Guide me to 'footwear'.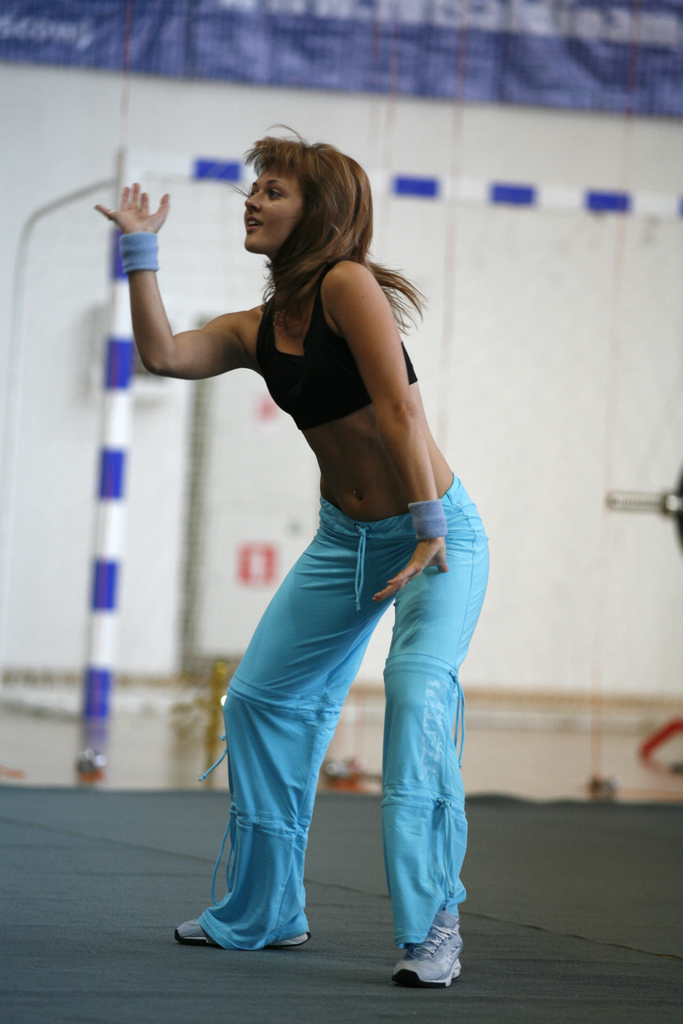
Guidance: left=394, top=930, right=470, bottom=994.
